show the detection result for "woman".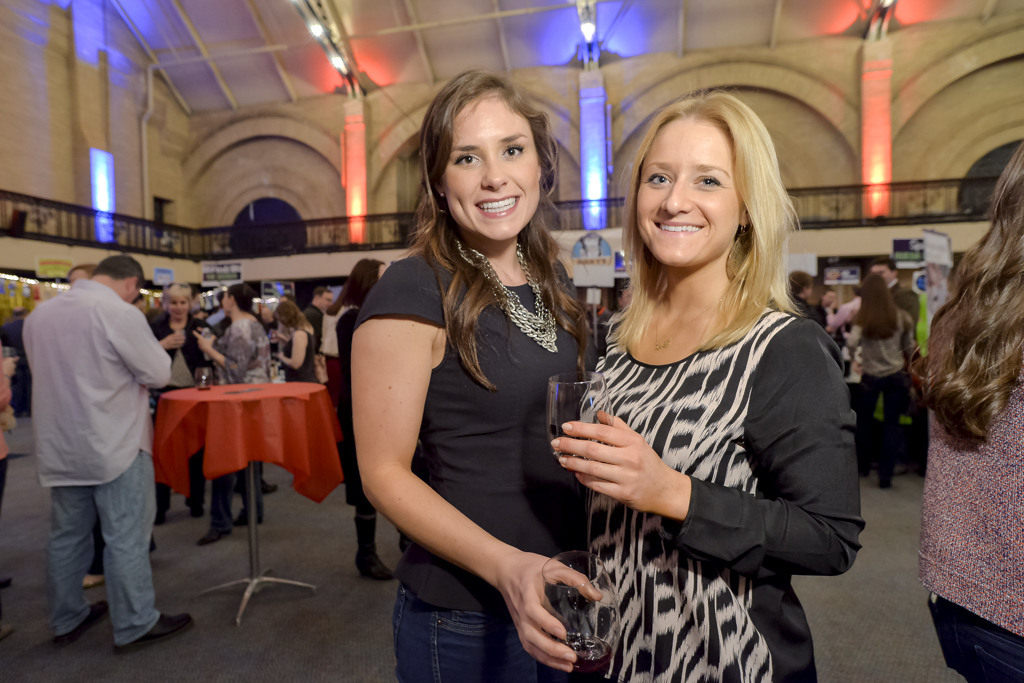
[left=845, top=271, right=915, bottom=486].
